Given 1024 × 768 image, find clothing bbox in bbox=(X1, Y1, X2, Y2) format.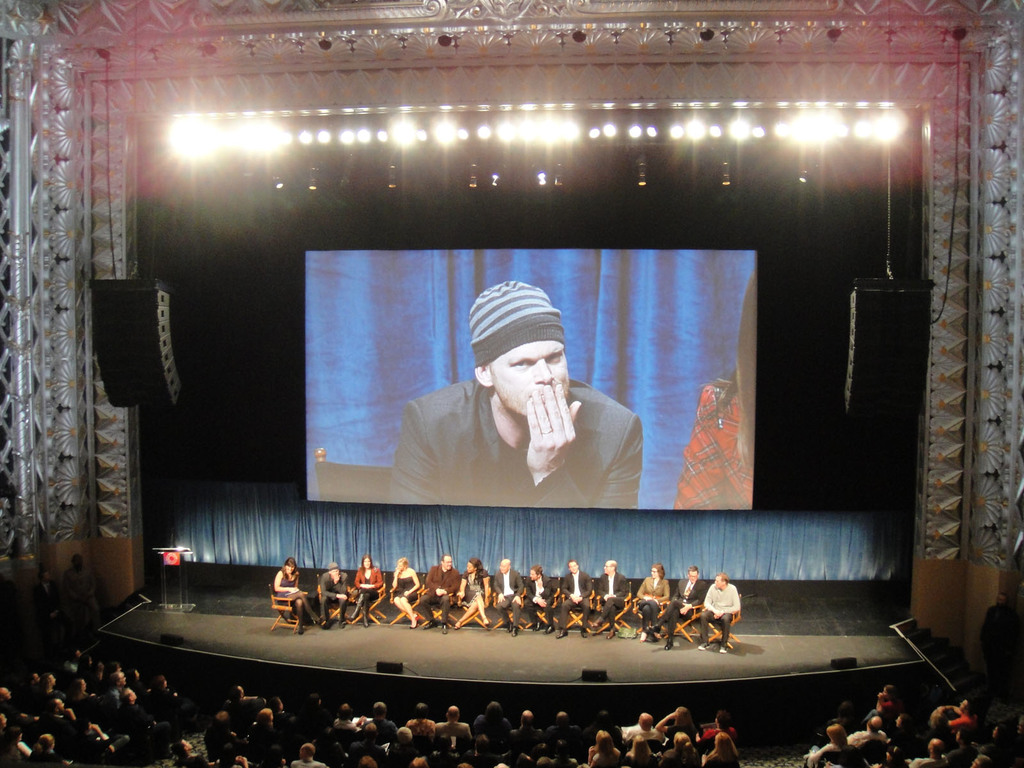
bbox=(495, 569, 527, 621).
